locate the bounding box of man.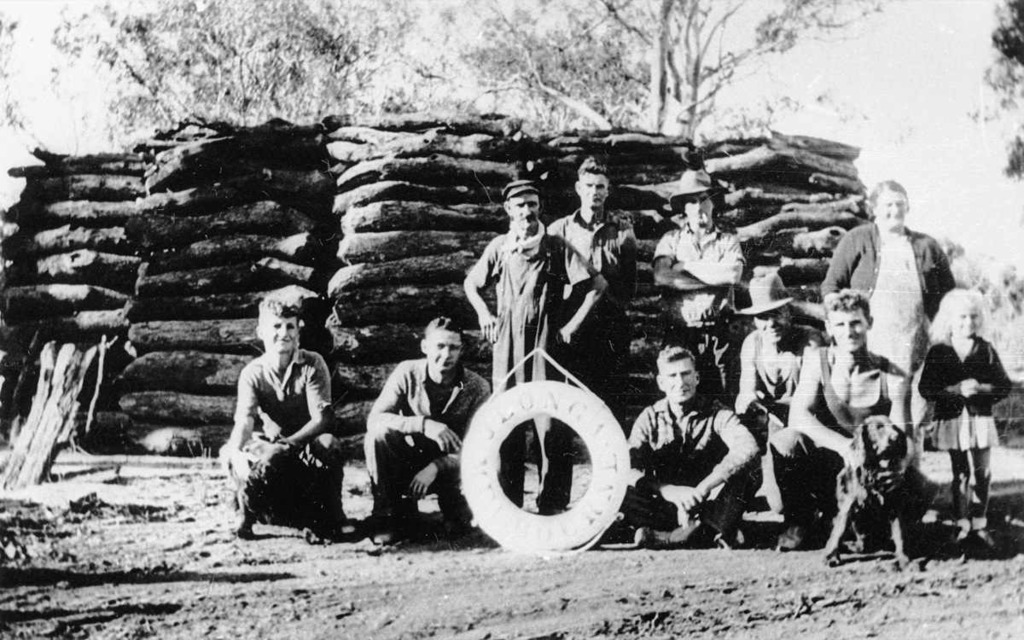
Bounding box: [left=222, top=301, right=344, bottom=522].
